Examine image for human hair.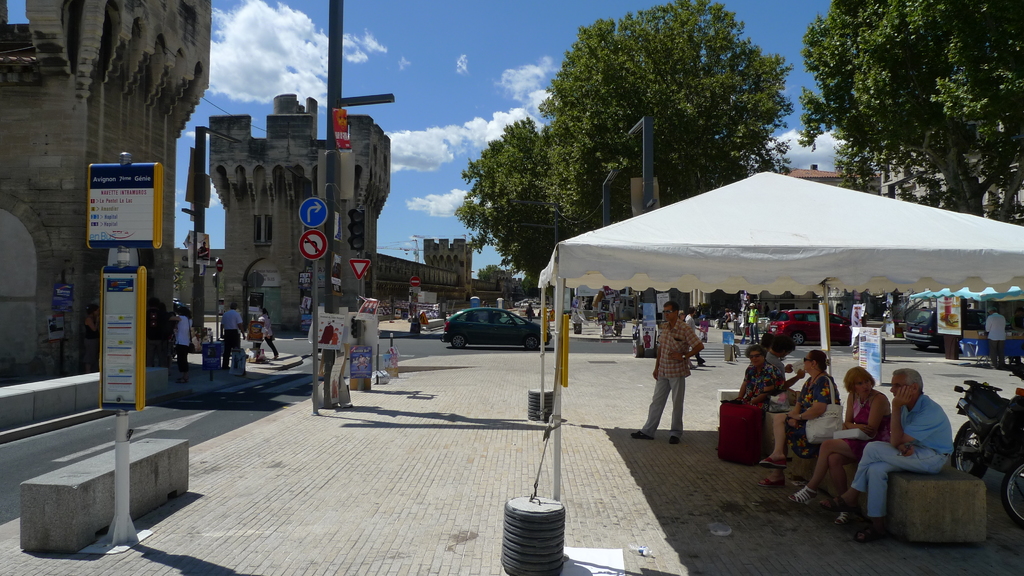
Examination result: locate(662, 301, 682, 316).
